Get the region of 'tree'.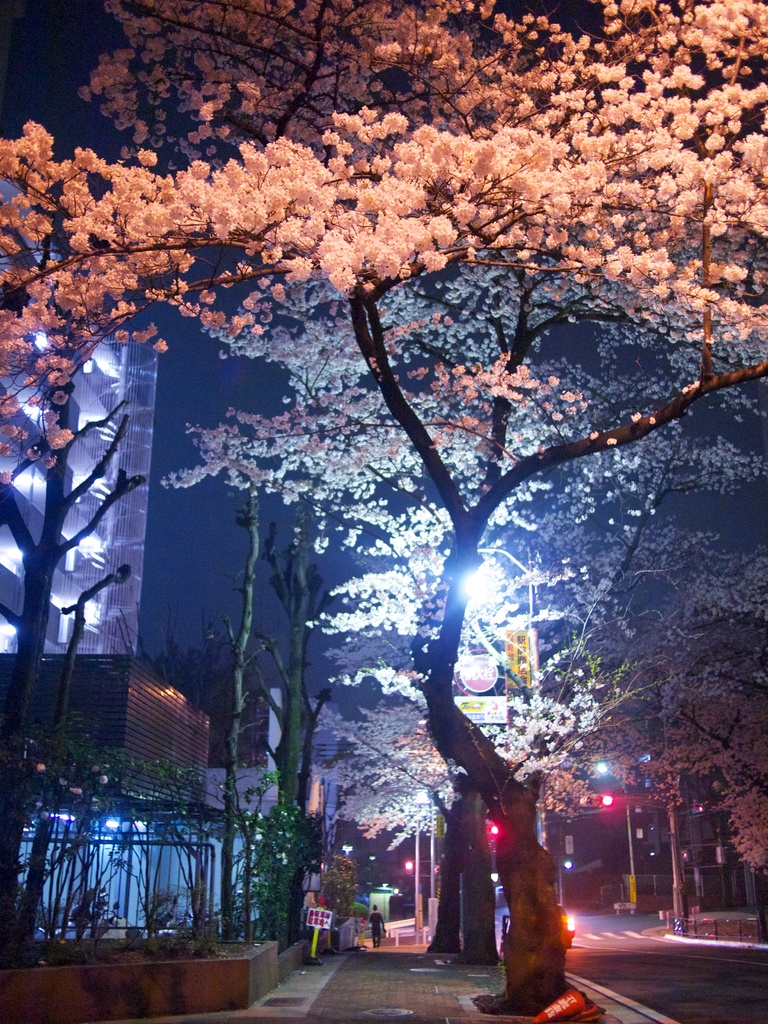
region(122, 593, 243, 980).
